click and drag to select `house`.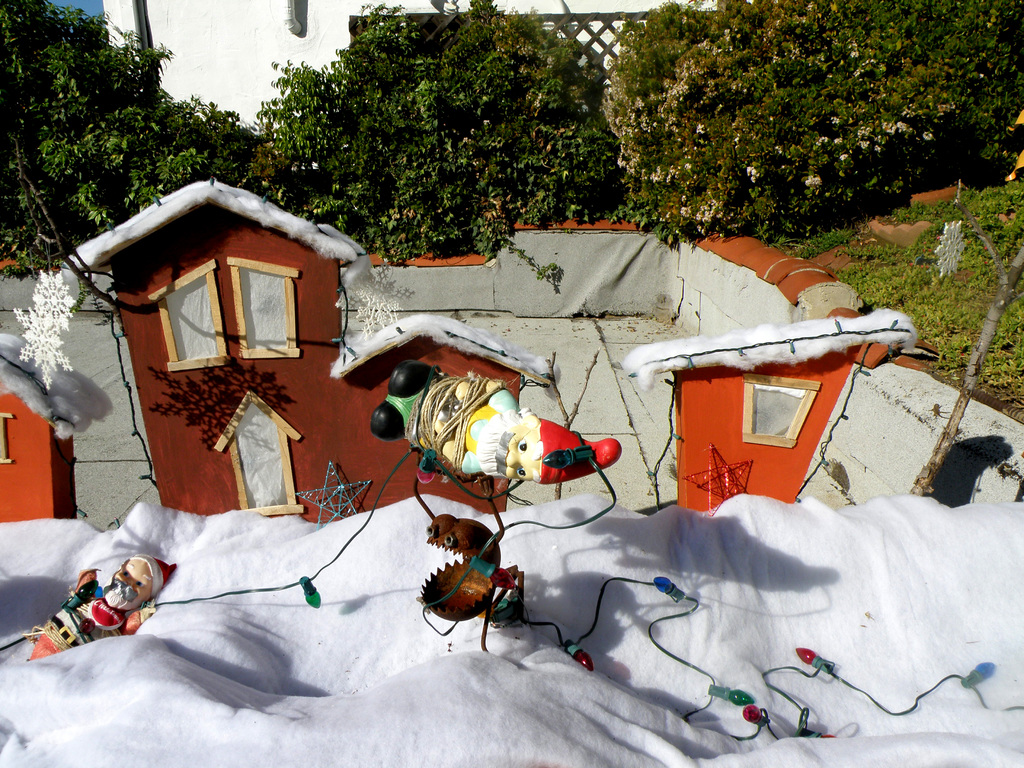
Selection: 62/182/348/518.
